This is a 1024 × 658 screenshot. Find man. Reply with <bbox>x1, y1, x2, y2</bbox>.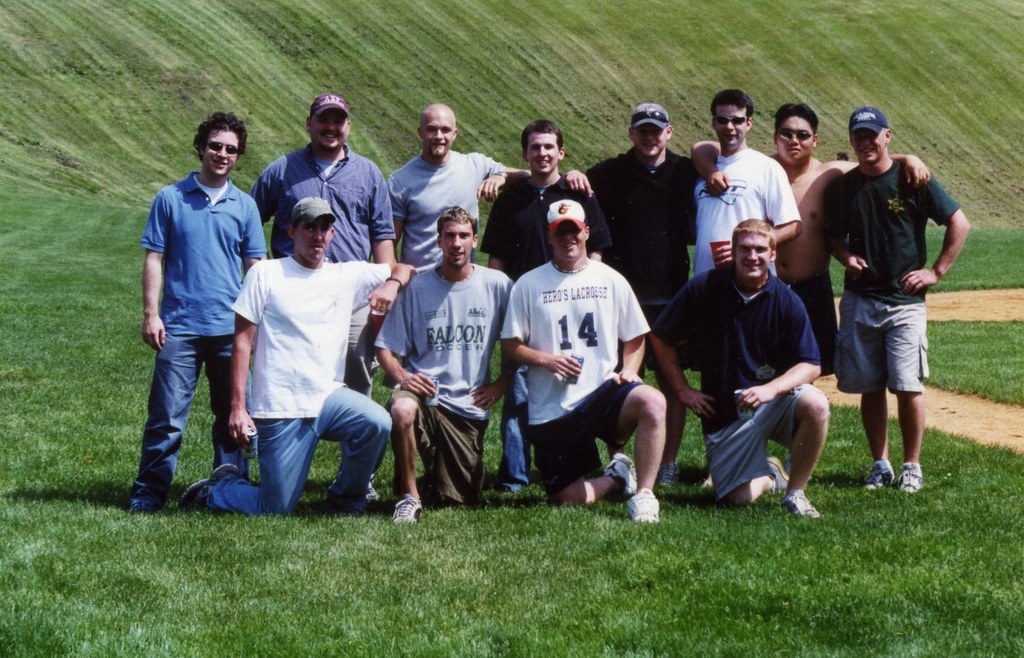
<bbox>477, 119, 611, 491</bbox>.
